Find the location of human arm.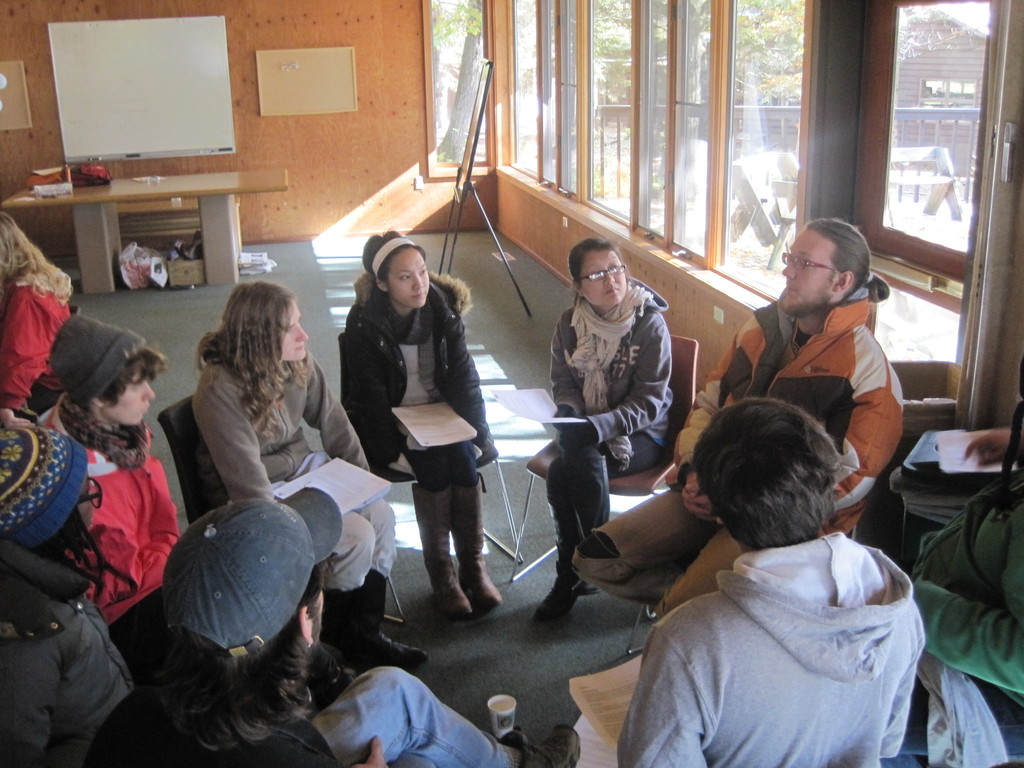
Location: BBox(881, 648, 920, 761).
